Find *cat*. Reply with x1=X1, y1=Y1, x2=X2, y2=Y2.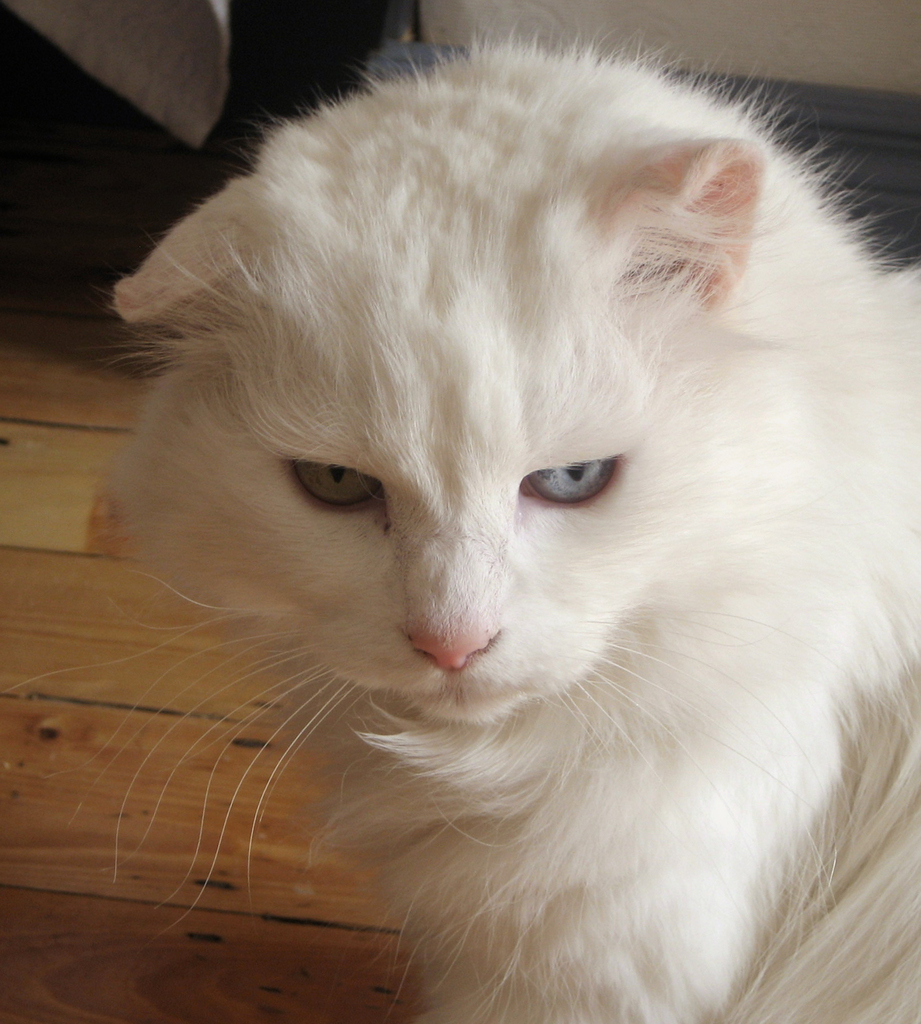
x1=16, y1=43, x2=920, y2=1023.
